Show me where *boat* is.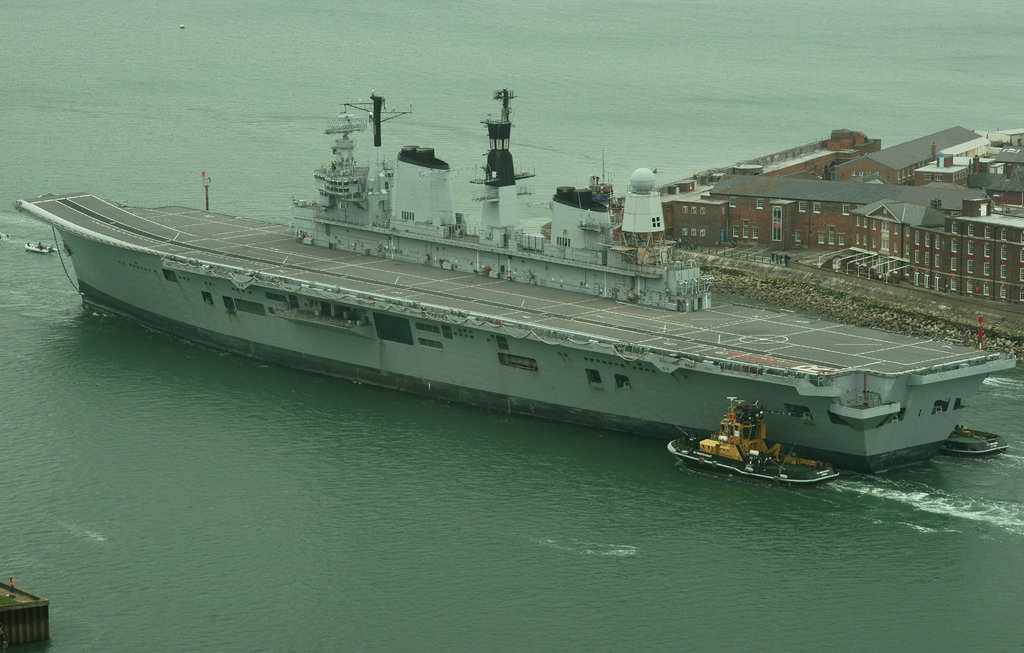
*boat* is at 664,393,860,492.
